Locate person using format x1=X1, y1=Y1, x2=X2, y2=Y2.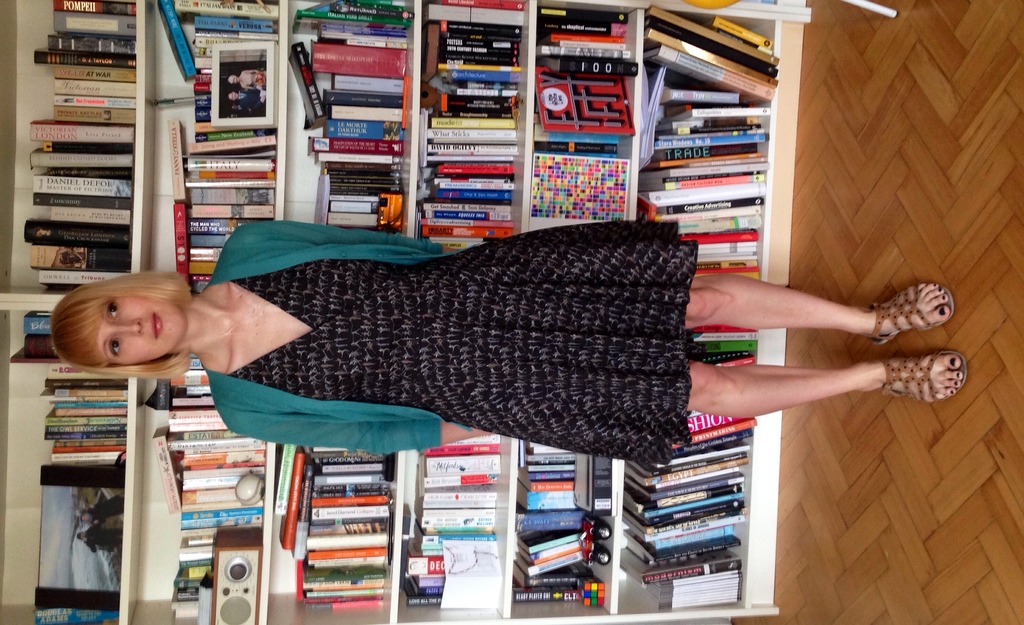
x1=50, y1=219, x2=968, y2=466.
